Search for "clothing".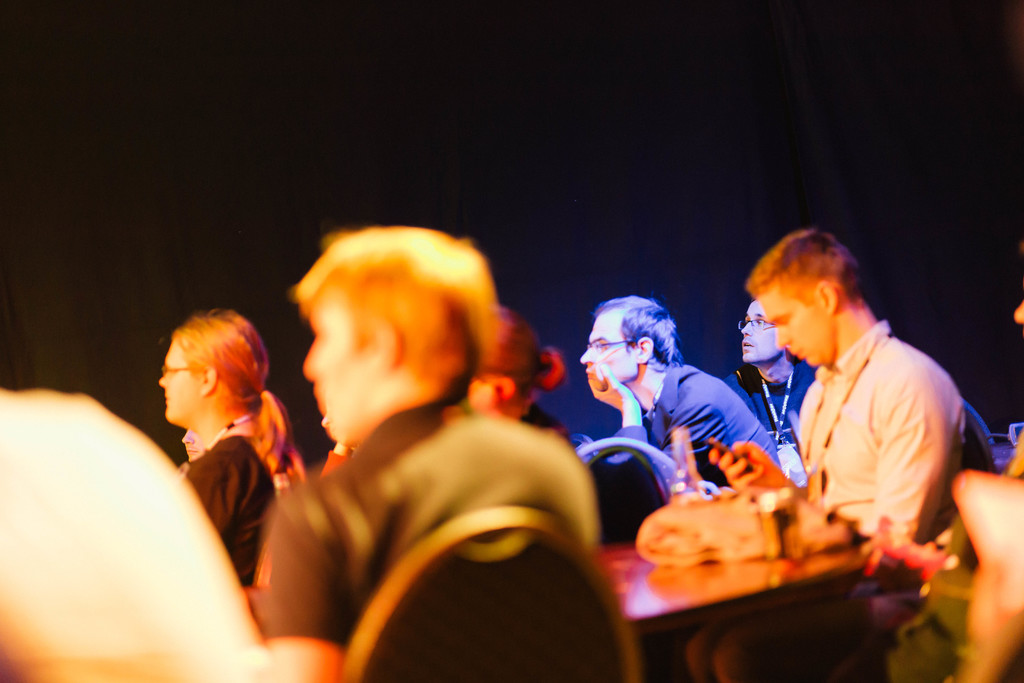
Found at <region>613, 360, 781, 491</region>.
